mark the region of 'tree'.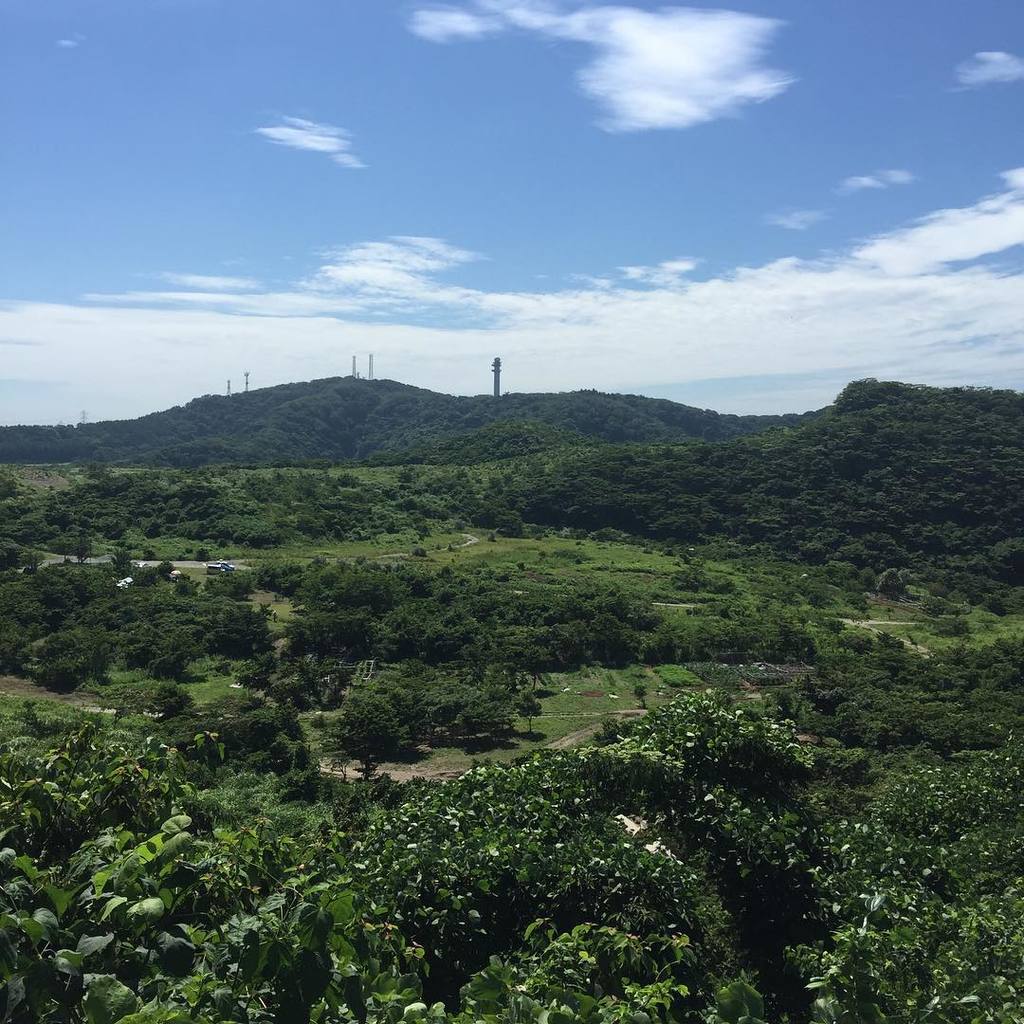
Region: detection(870, 567, 911, 592).
